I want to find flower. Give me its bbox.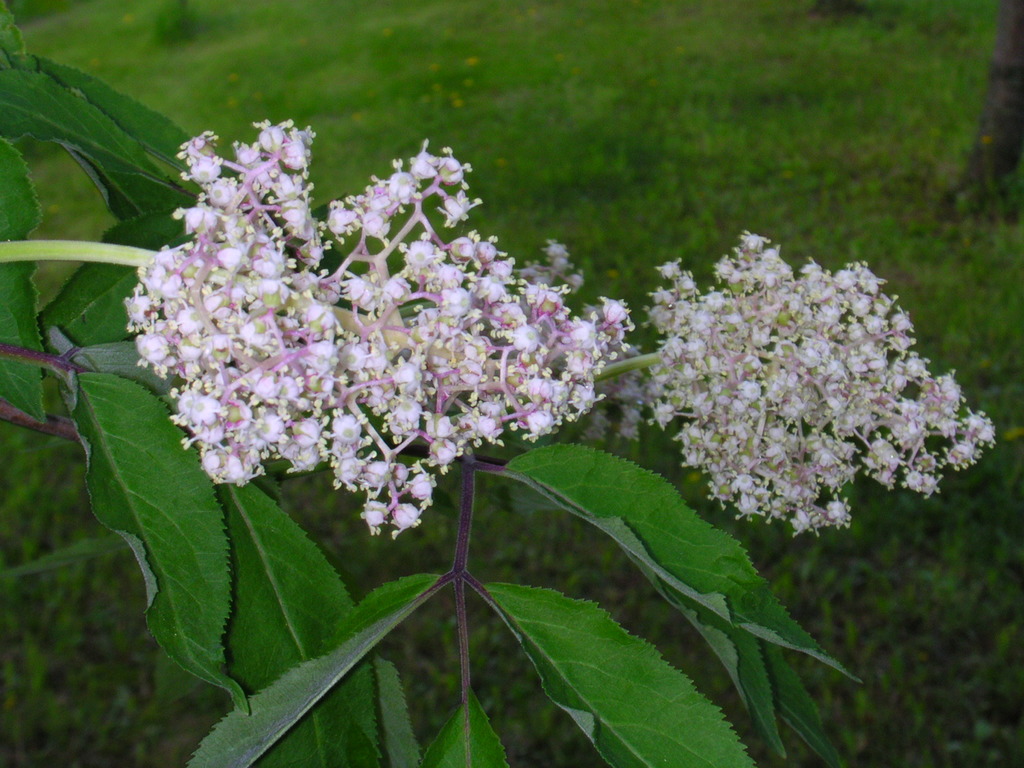
x1=515, y1=241, x2=663, y2=446.
